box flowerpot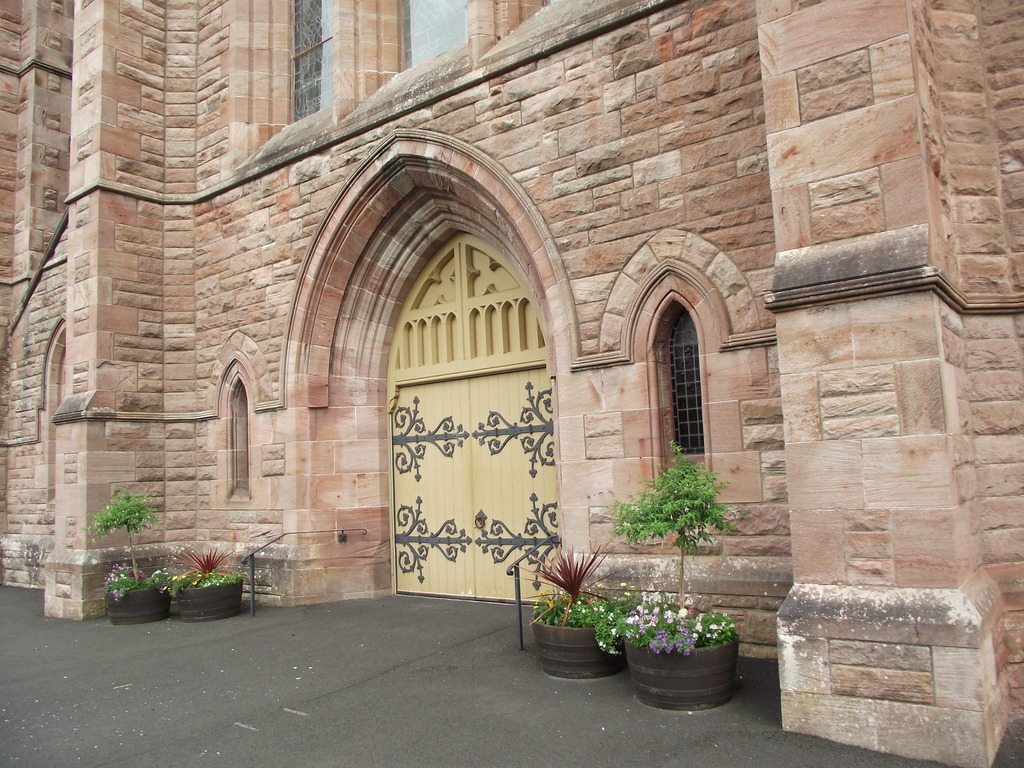
bbox=(170, 579, 244, 621)
